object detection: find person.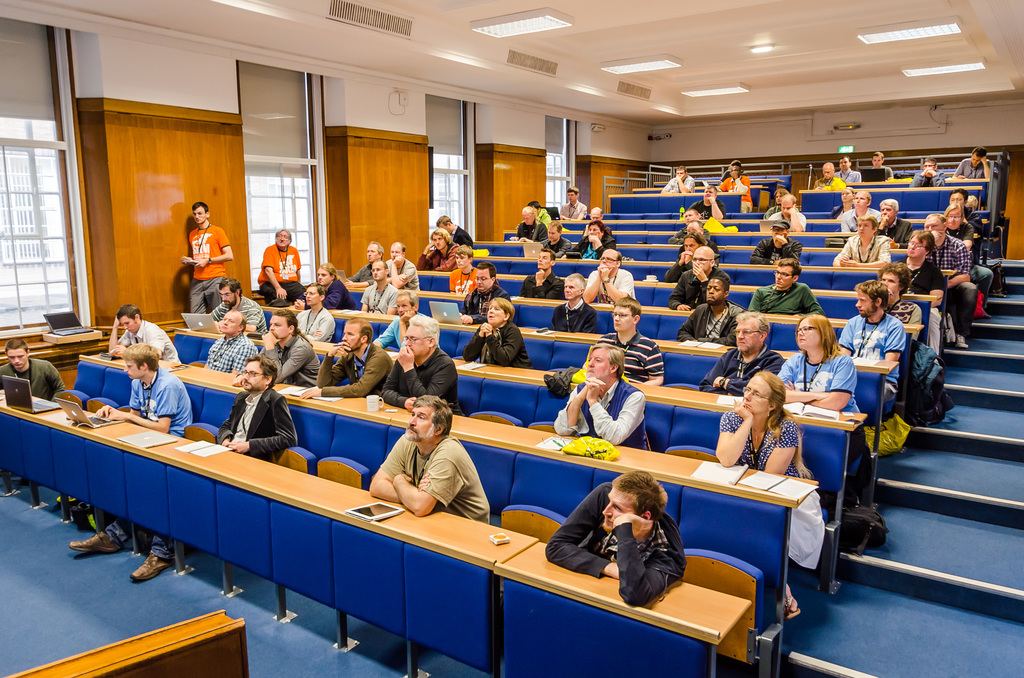
695 184 731 218.
